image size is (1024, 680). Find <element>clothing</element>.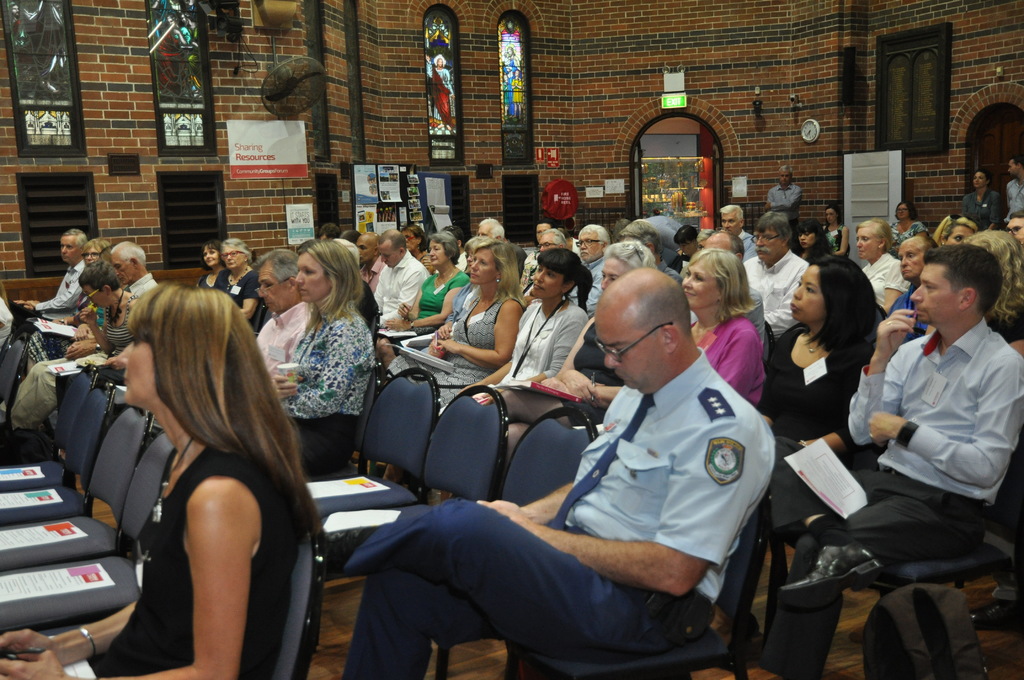
BBox(412, 316, 784, 651).
